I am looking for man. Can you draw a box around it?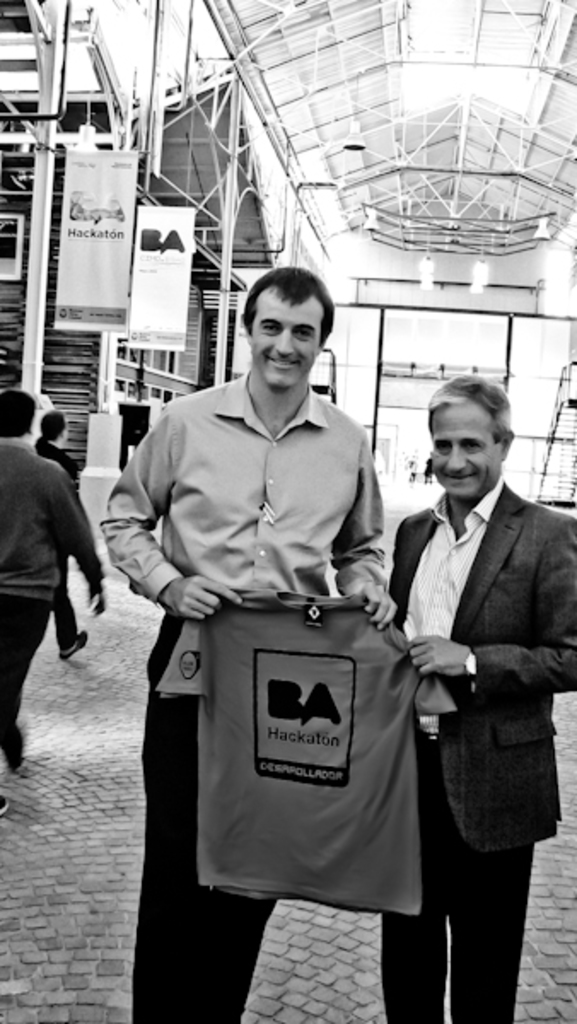
Sure, the bounding box is select_region(376, 375, 575, 1022).
